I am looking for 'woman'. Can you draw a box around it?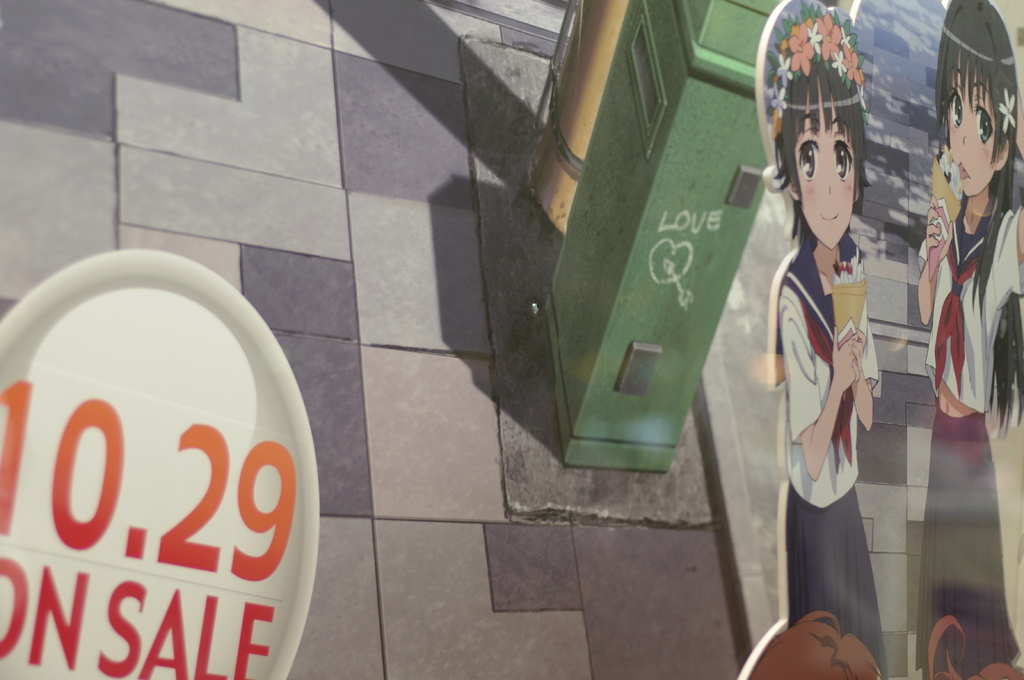
Sure, the bounding box is bbox=[753, 38, 911, 619].
